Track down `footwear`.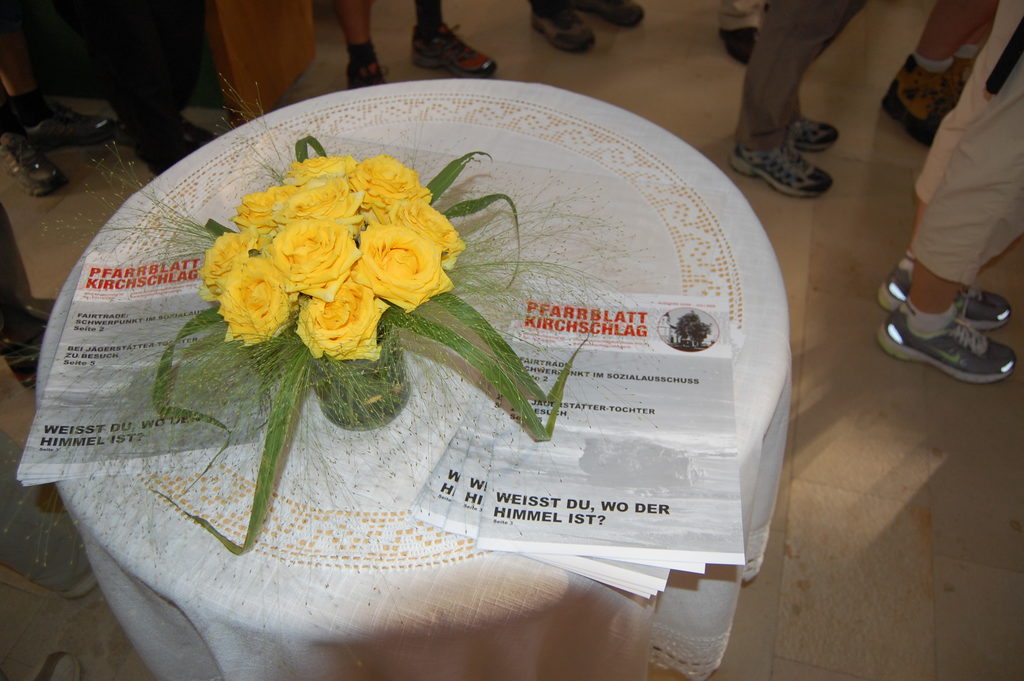
Tracked to {"x1": 735, "y1": 140, "x2": 829, "y2": 206}.
